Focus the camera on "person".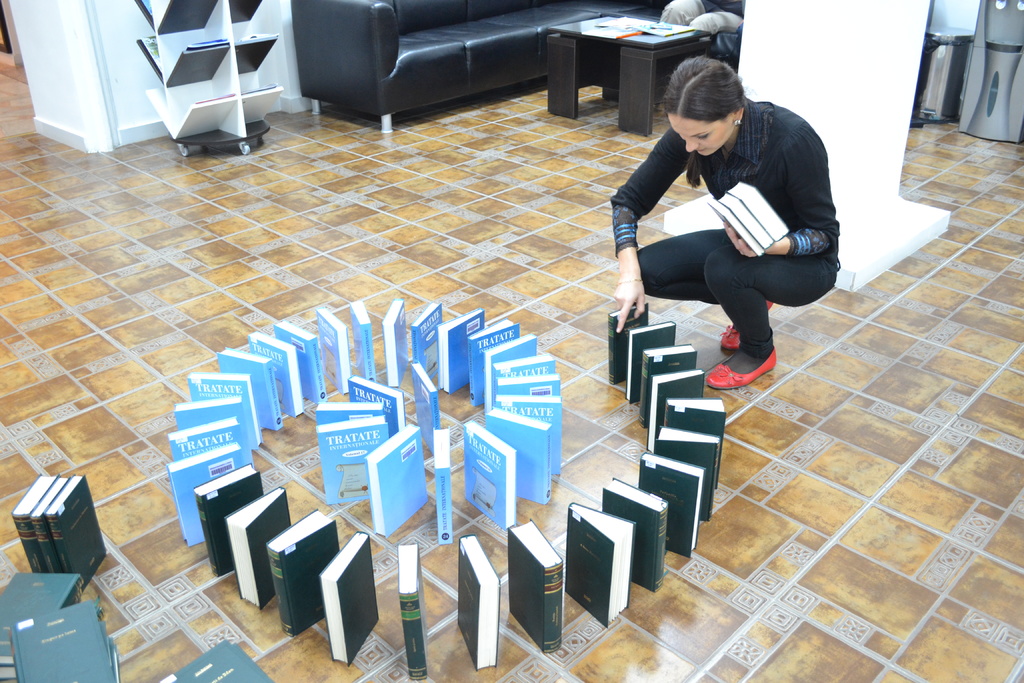
Focus region: 630 42 856 425.
